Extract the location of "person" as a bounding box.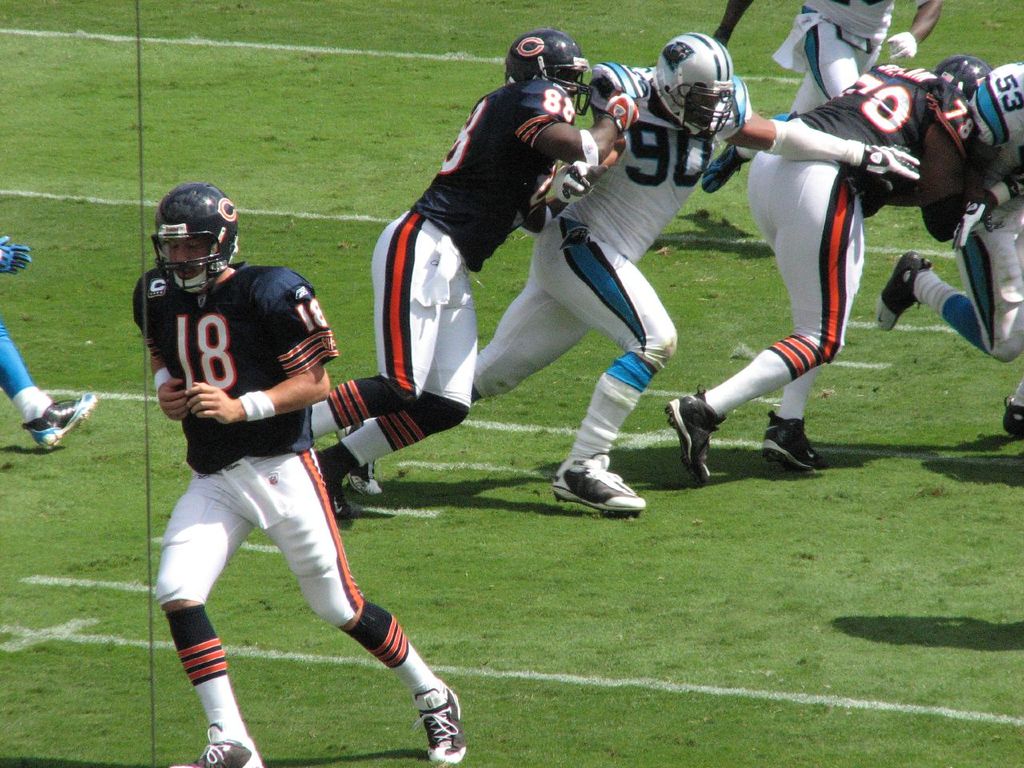
(x1=669, y1=54, x2=1023, y2=490).
